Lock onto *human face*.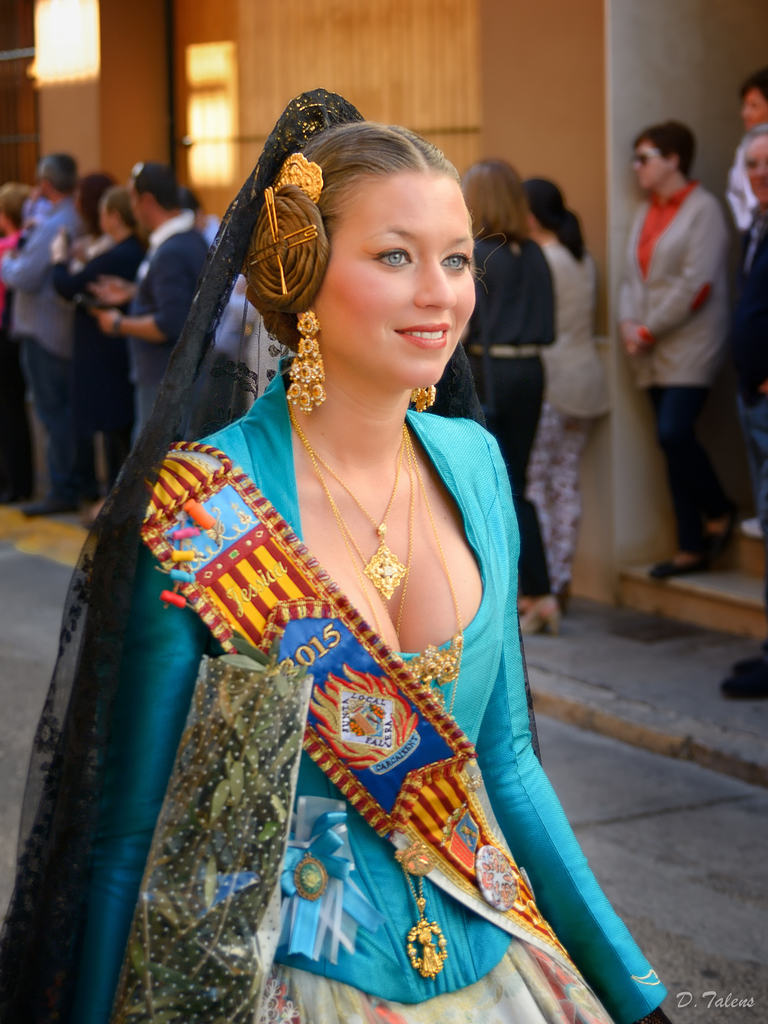
Locked: 742 88 767 127.
